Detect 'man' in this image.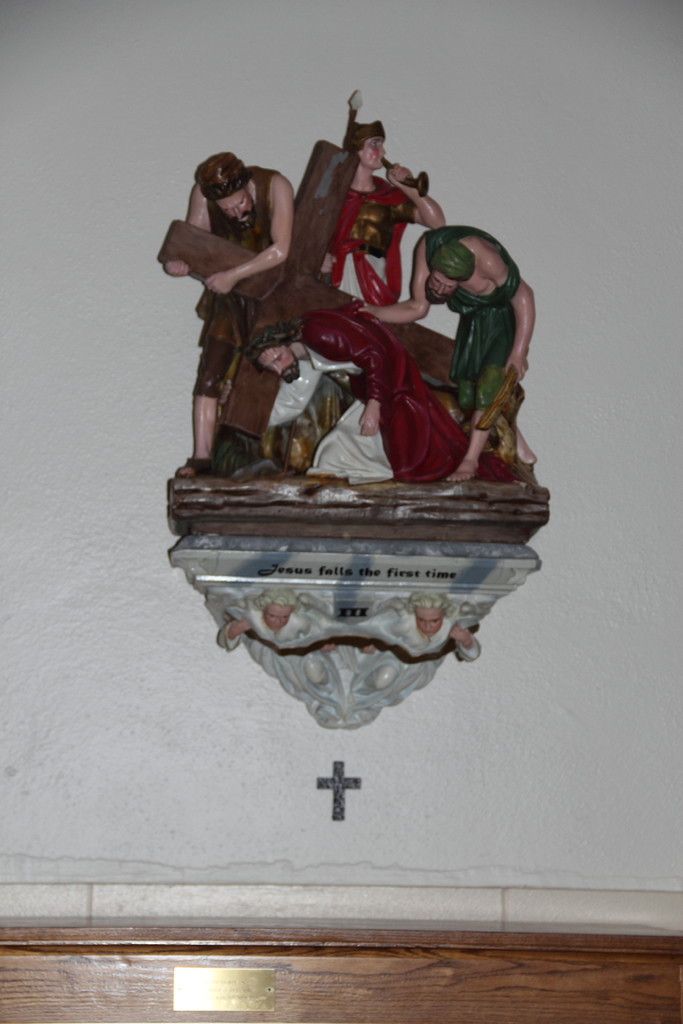
Detection: [169, 129, 309, 380].
